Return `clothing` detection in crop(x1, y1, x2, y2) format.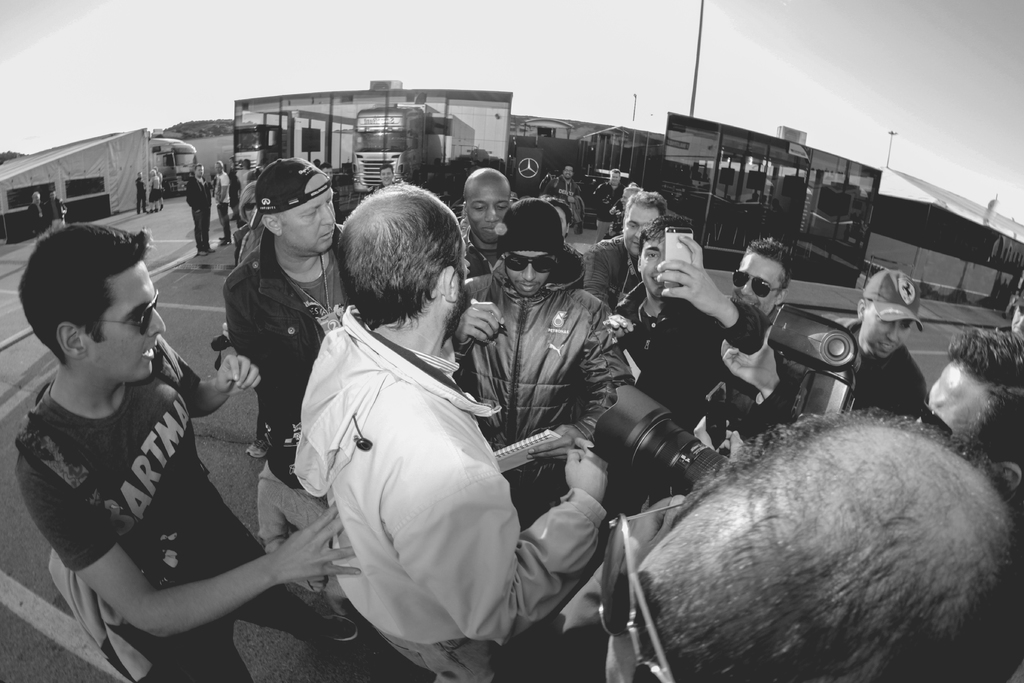
crop(242, 450, 330, 563).
